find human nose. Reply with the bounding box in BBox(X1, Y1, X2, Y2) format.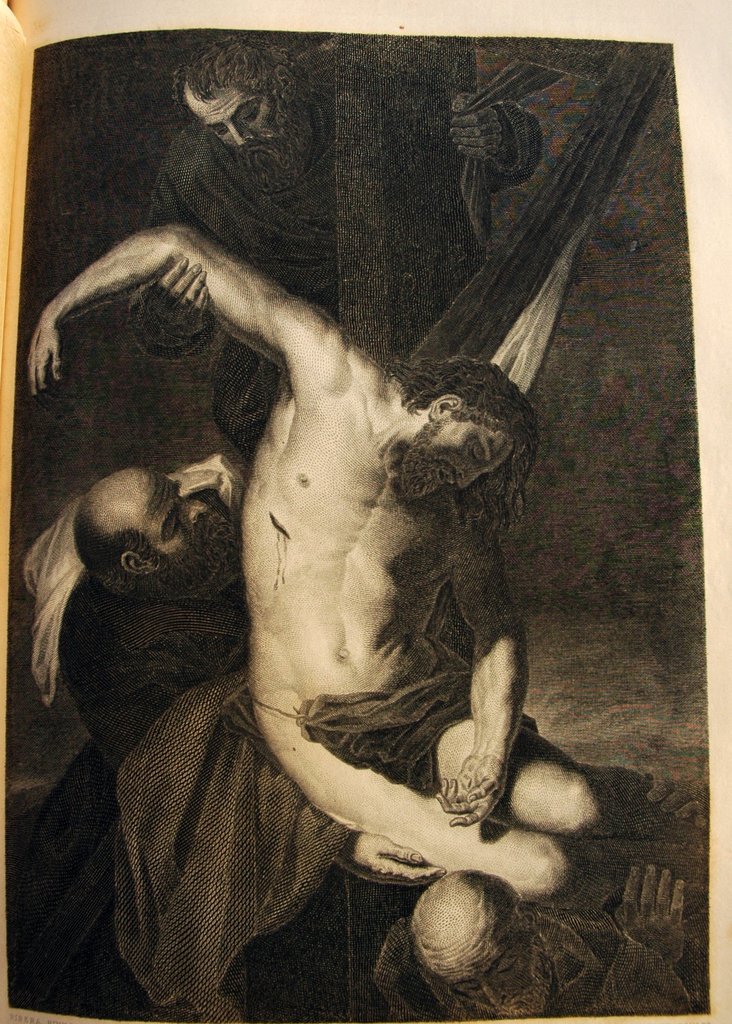
BBox(231, 124, 251, 147).
